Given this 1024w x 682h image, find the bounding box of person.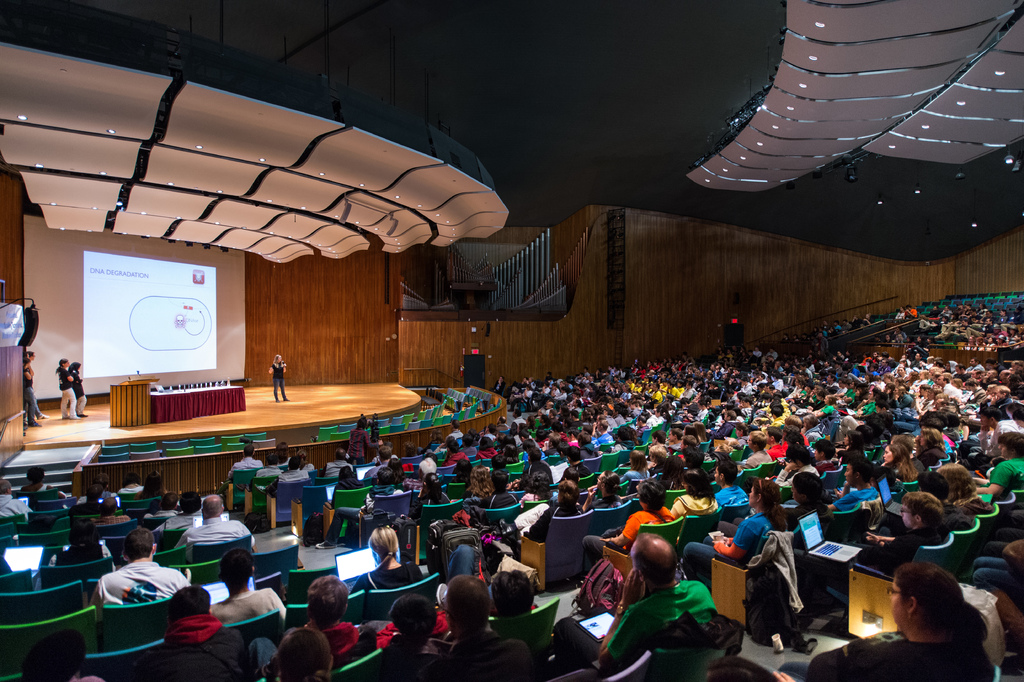
903/454/993/526.
